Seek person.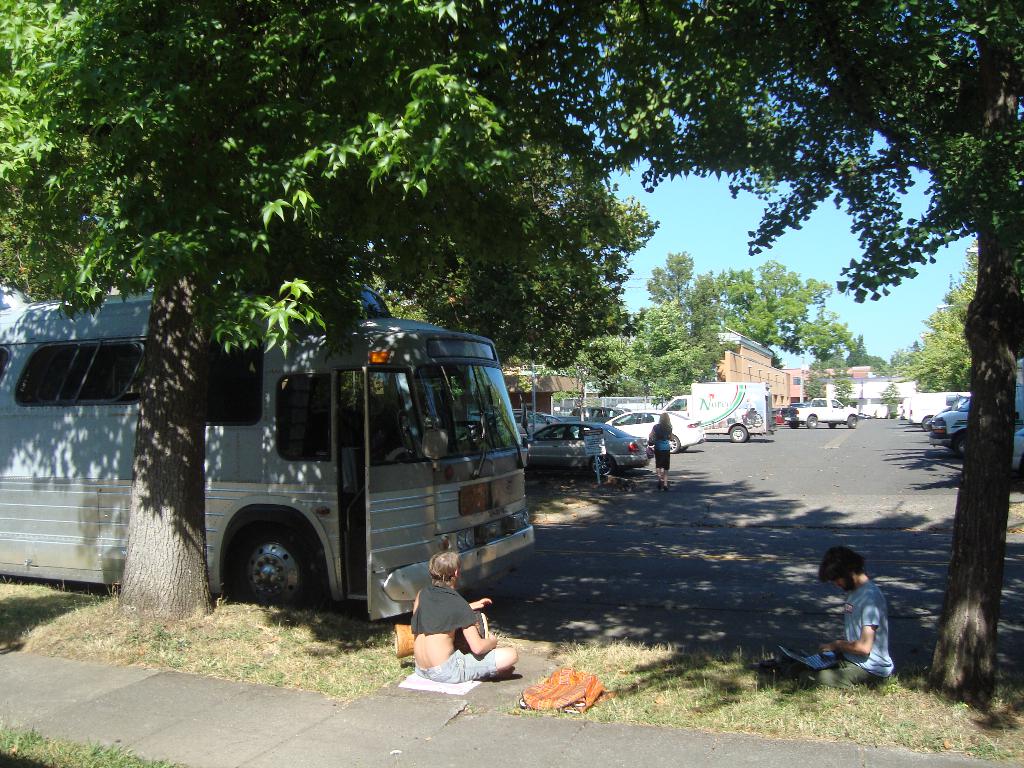
rect(794, 548, 894, 688).
